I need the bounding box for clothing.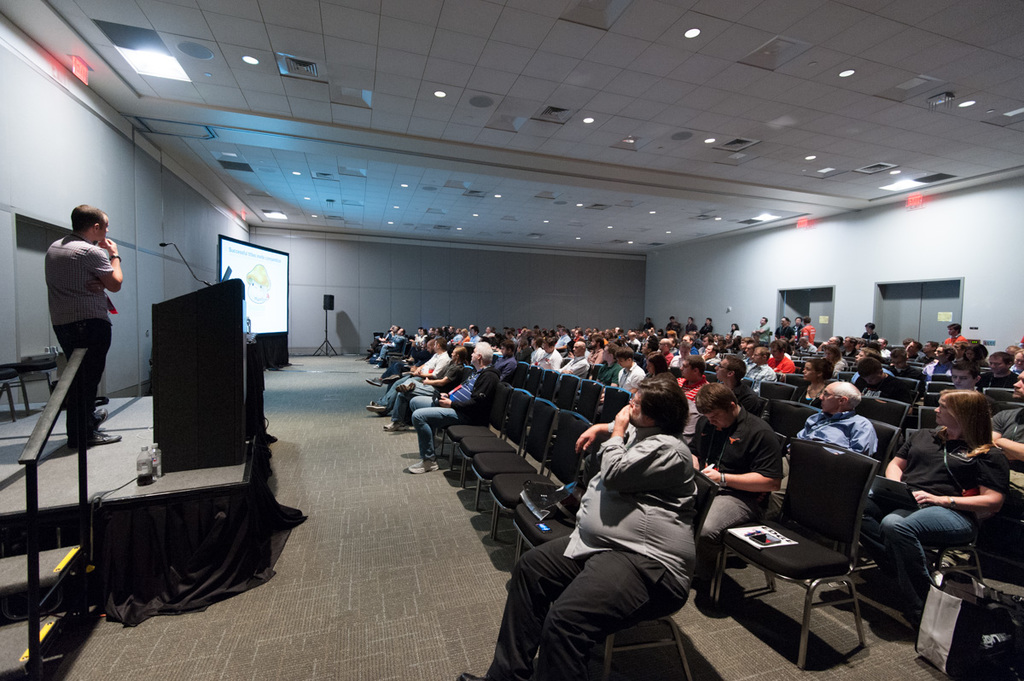
Here it is: bbox(701, 326, 716, 335).
